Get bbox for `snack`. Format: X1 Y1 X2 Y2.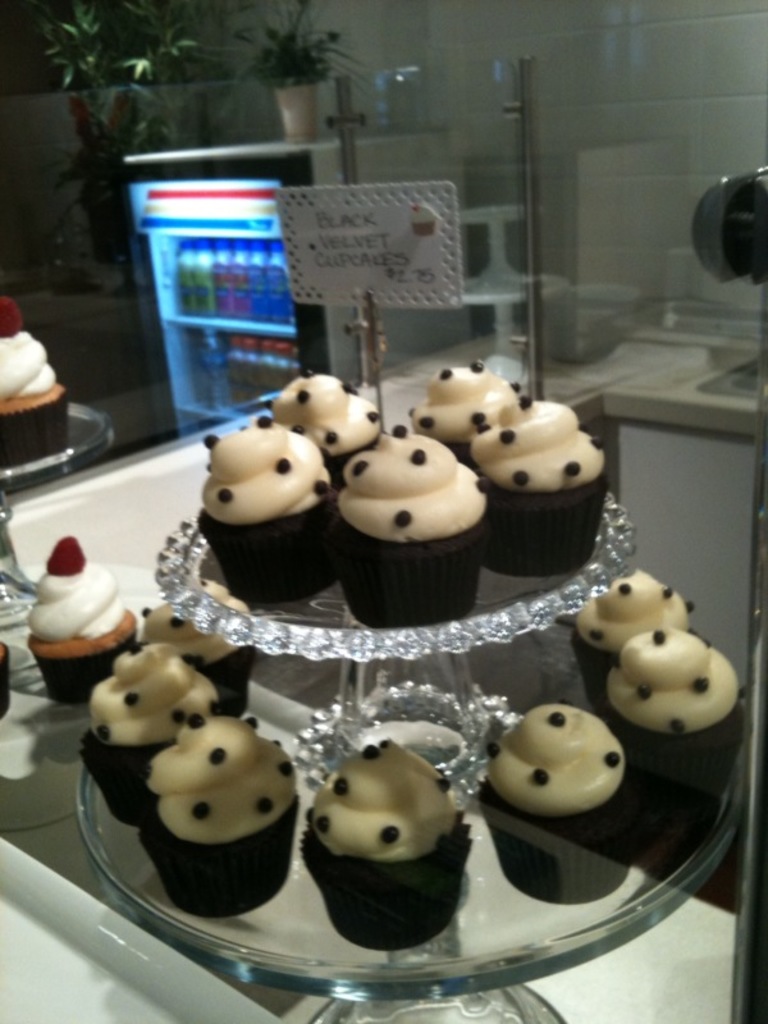
580 568 699 631.
